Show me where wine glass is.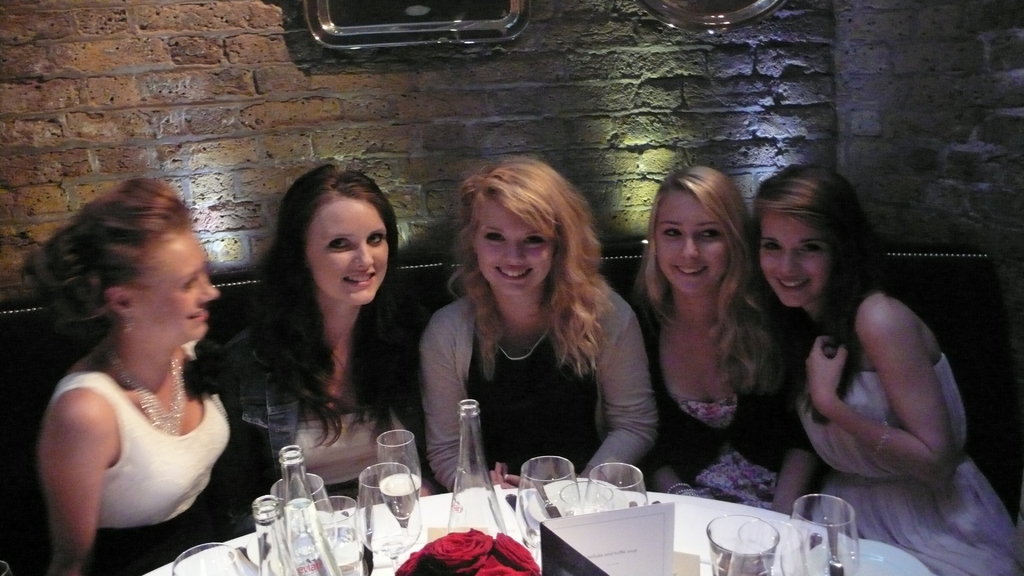
wine glass is at 778:495:859:575.
